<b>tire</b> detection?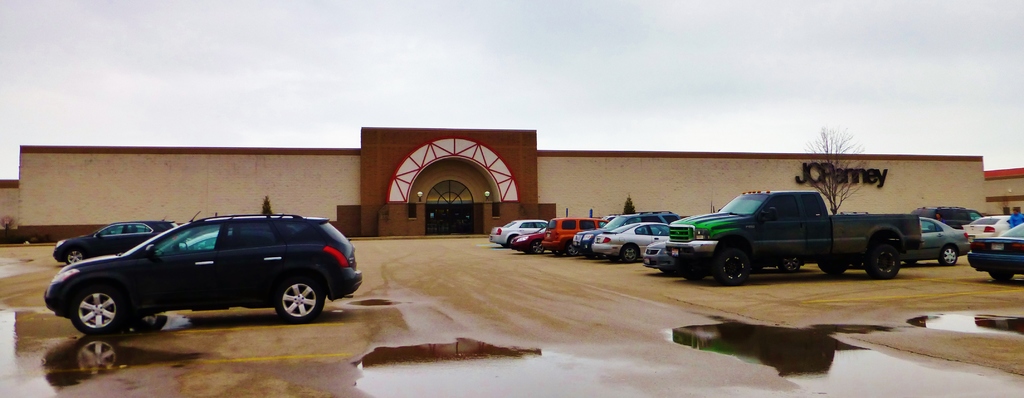
(x1=510, y1=233, x2=518, y2=248)
